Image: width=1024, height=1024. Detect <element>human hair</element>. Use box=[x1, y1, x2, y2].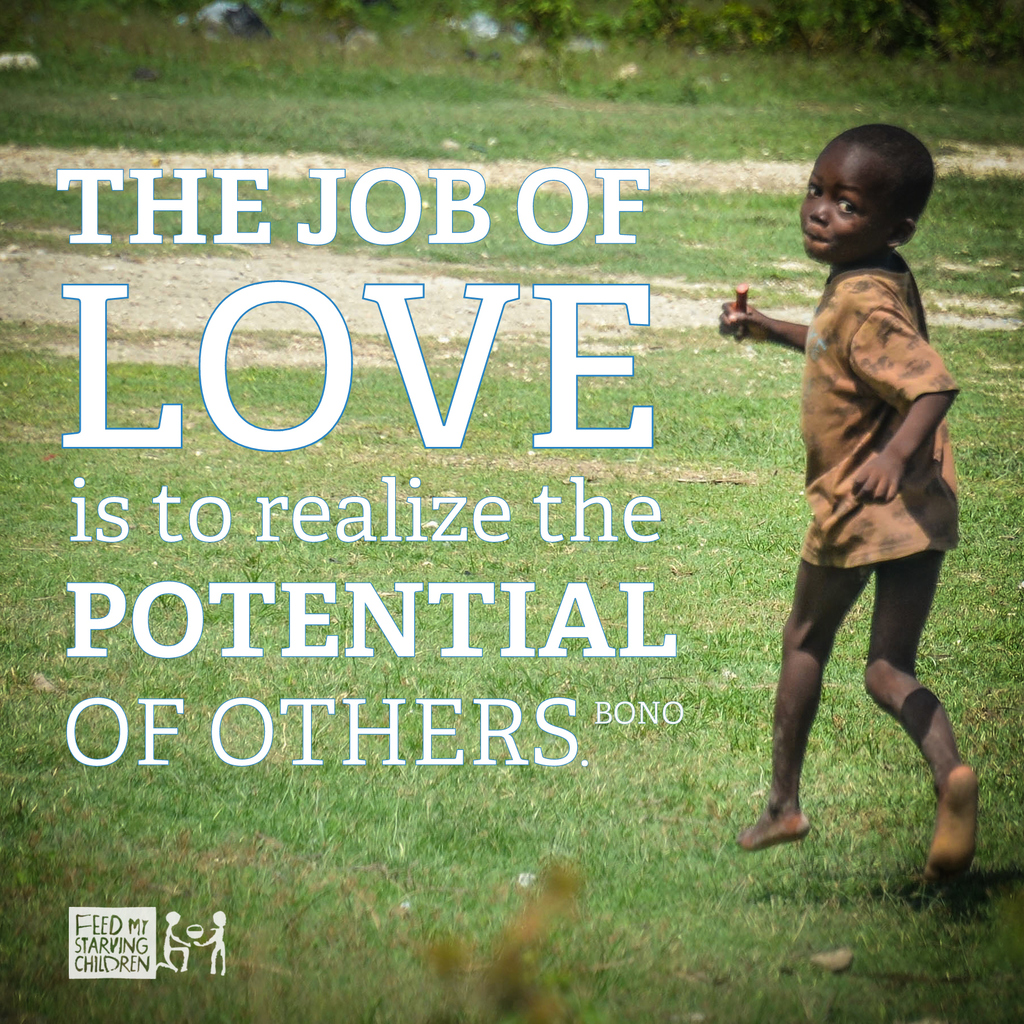
box=[823, 113, 947, 243].
